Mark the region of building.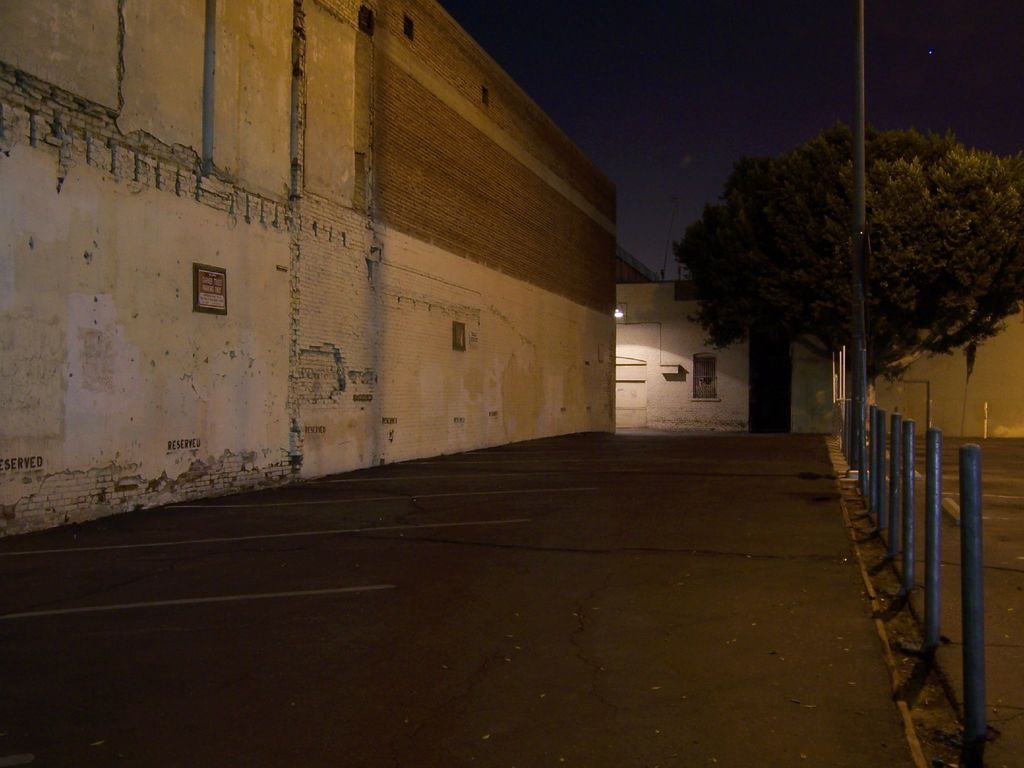
Region: bbox(0, 0, 620, 538).
